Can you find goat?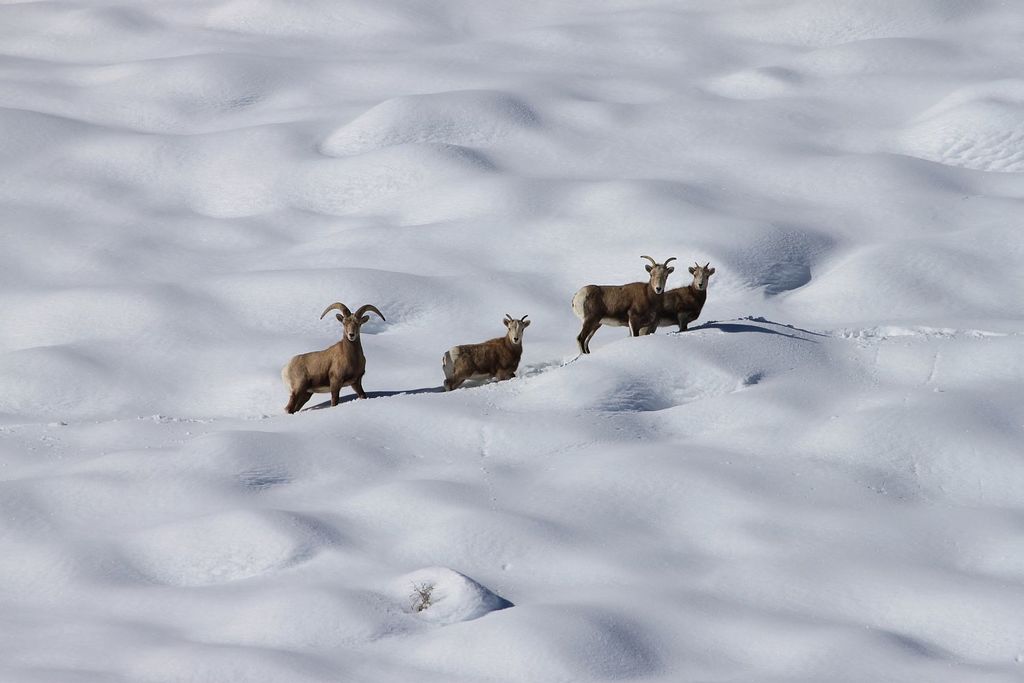
Yes, bounding box: left=663, top=260, right=721, bottom=335.
